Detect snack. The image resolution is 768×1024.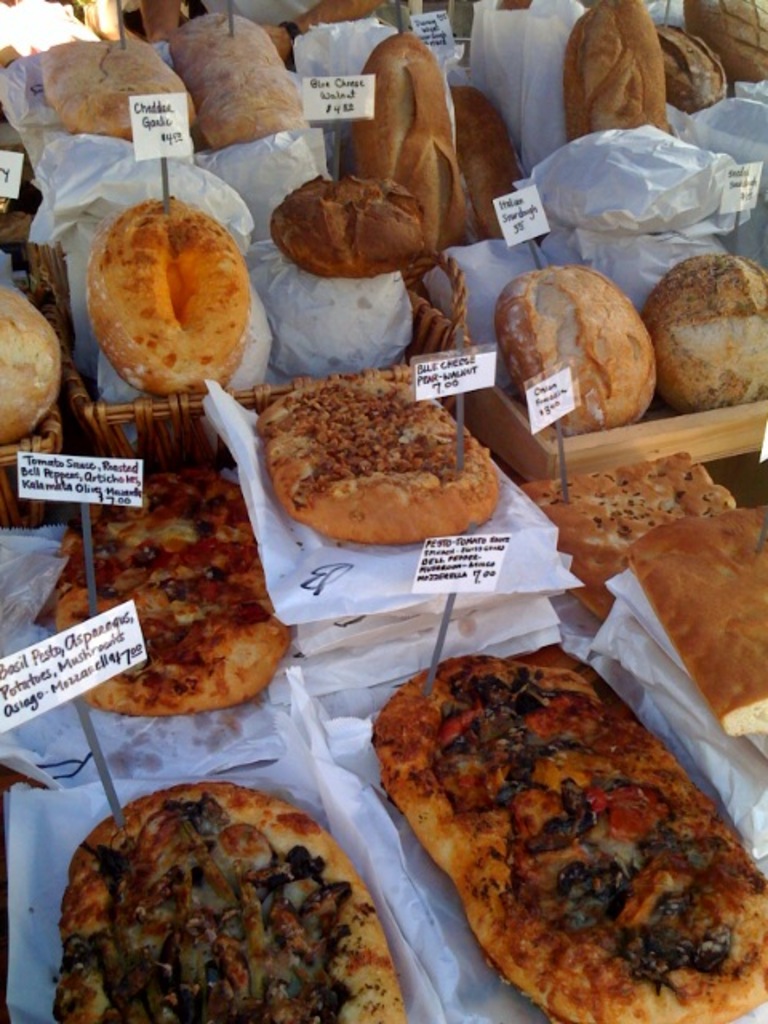
<box>272,162,424,282</box>.
